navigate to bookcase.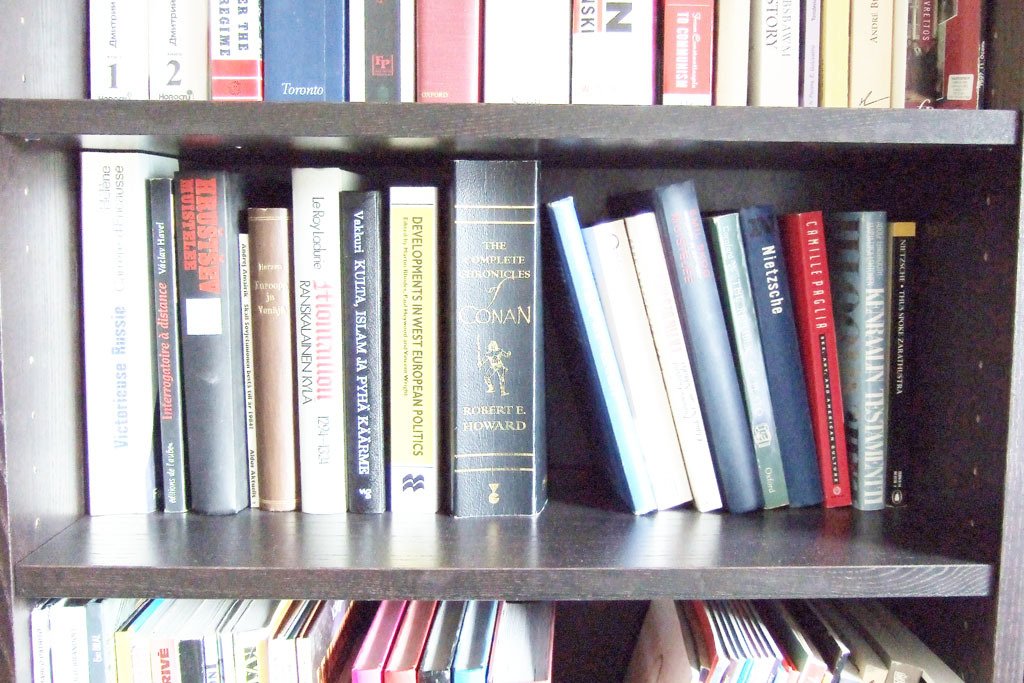
Navigation target: box(0, 0, 1023, 682).
